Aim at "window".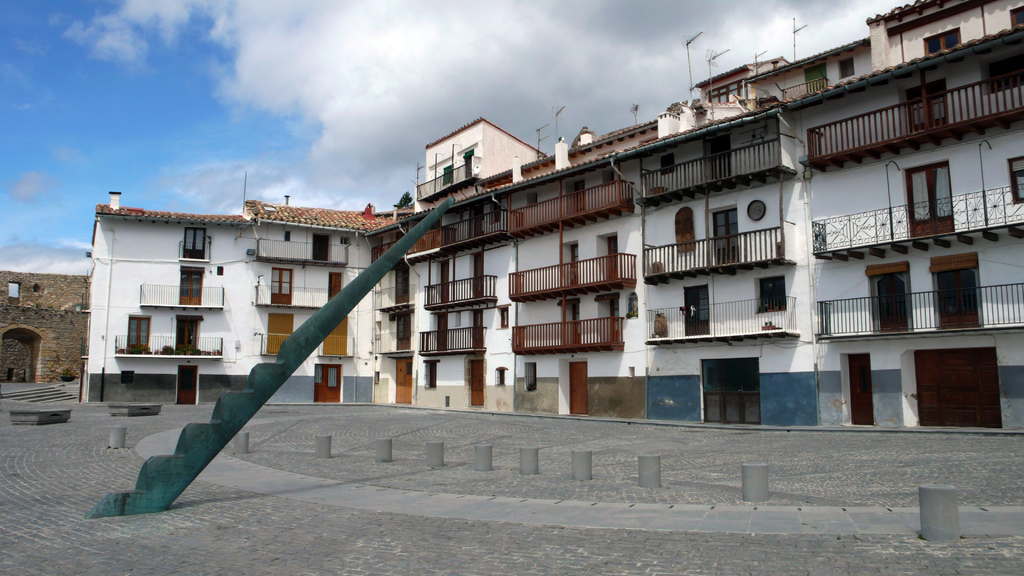
Aimed at [x1=283, y1=232, x2=290, y2=243].
